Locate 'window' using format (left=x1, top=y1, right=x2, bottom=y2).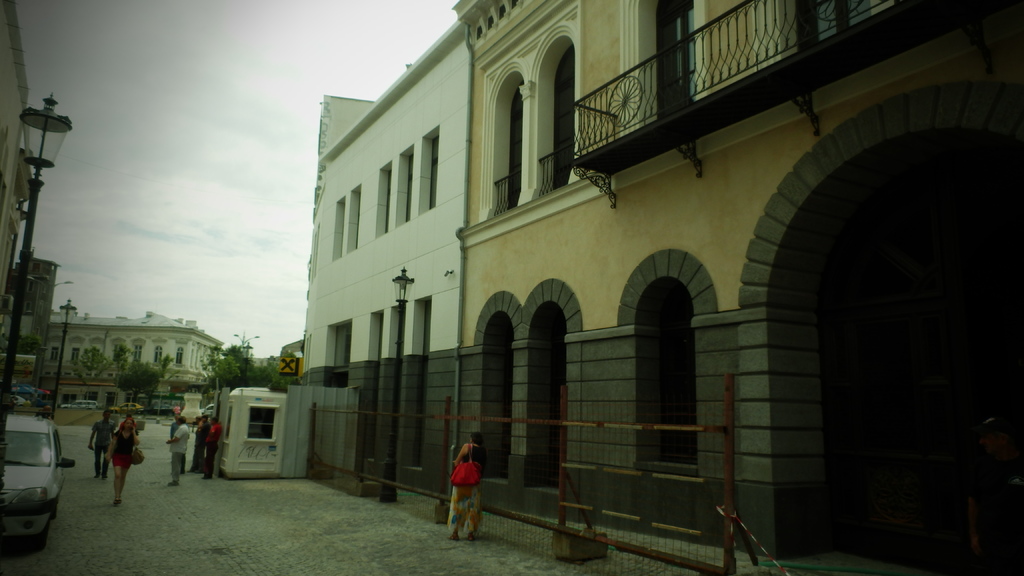
(left=421, top=124, right=438, bottom=211).
